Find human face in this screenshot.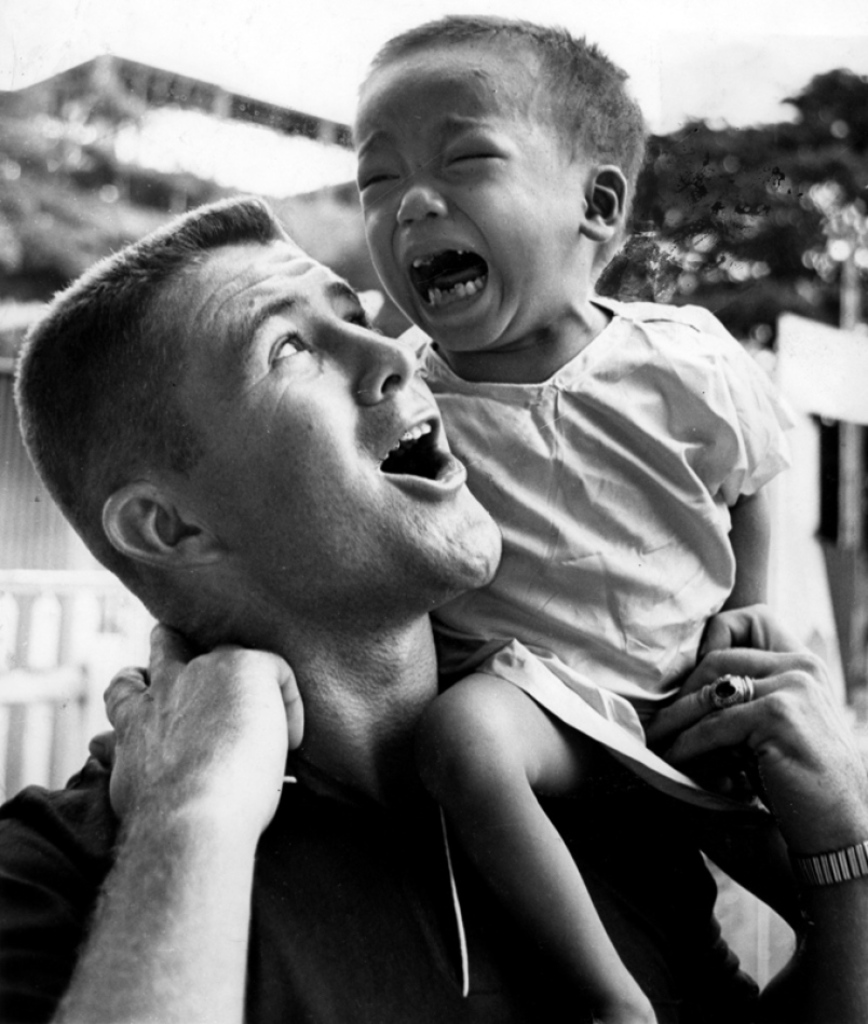
The bounding box for human face is BBox(131, 237, 512, 619).
